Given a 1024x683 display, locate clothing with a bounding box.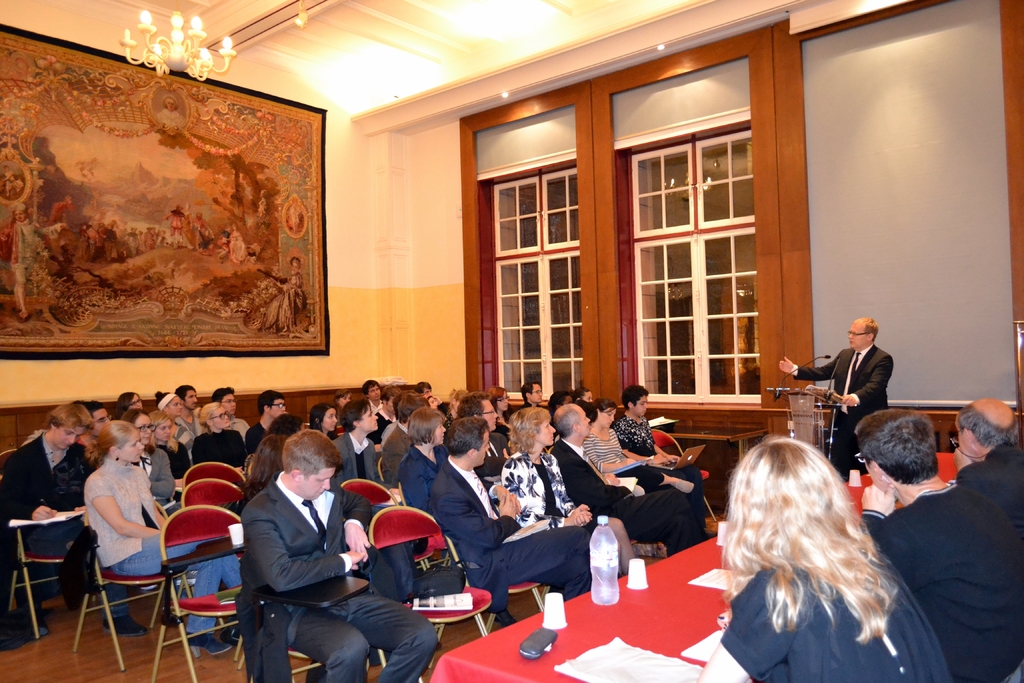
Located: (406,443,454,524).
